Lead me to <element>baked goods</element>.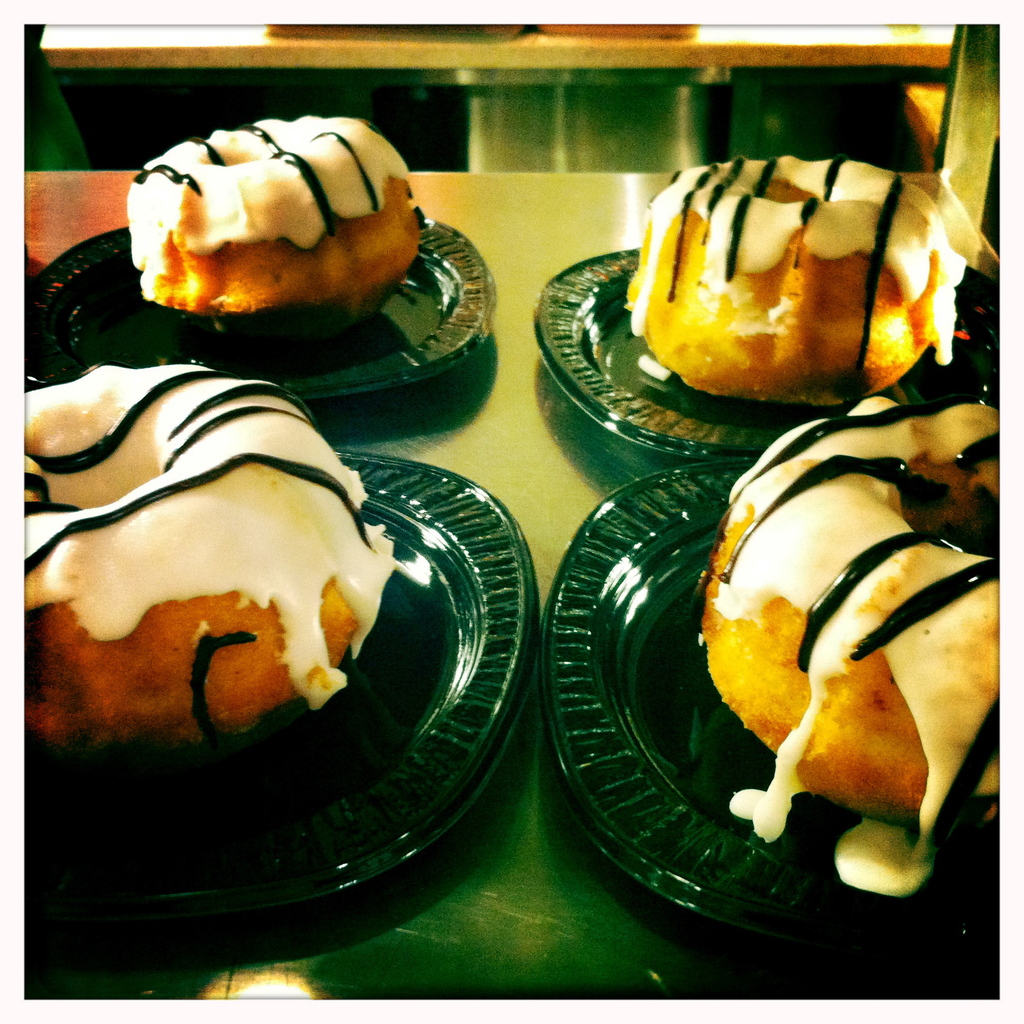
Lead to bbox=[698, 397, 1002, 844].
